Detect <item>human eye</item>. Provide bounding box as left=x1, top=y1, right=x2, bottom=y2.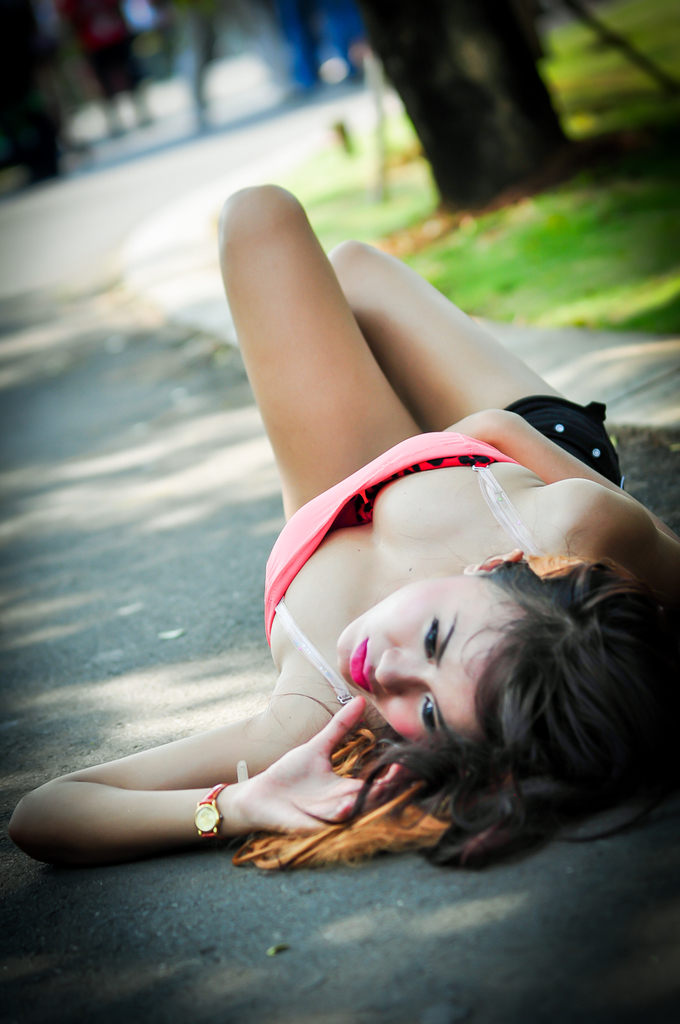
left=421, top=616, right=439, bottom=662.
